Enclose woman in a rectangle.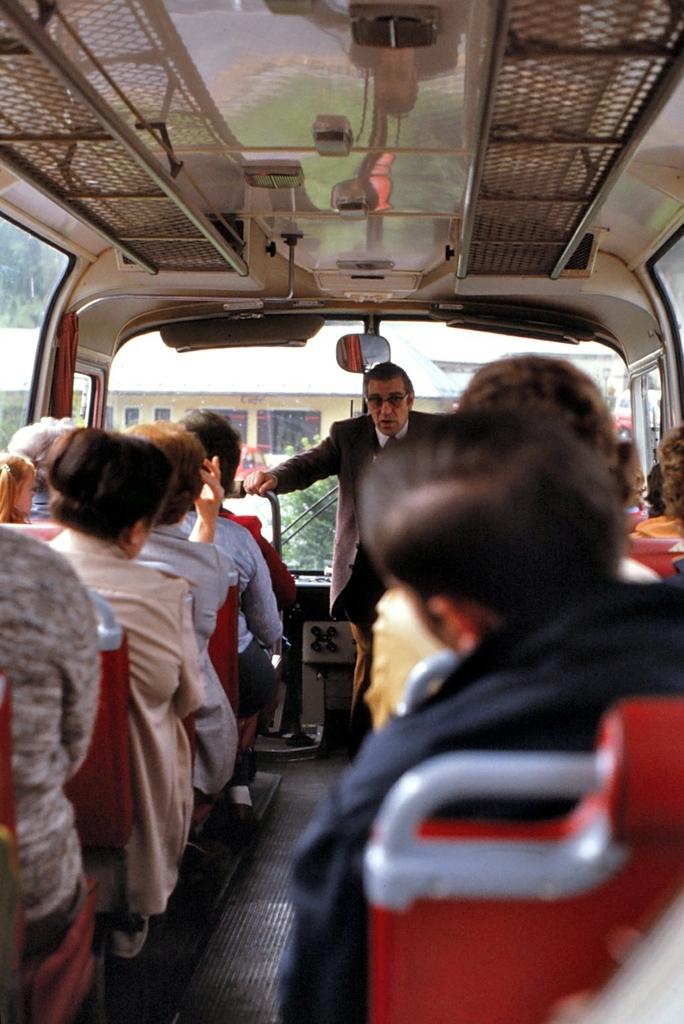
(x1=42, y1=425, x2=211, y2=960).
